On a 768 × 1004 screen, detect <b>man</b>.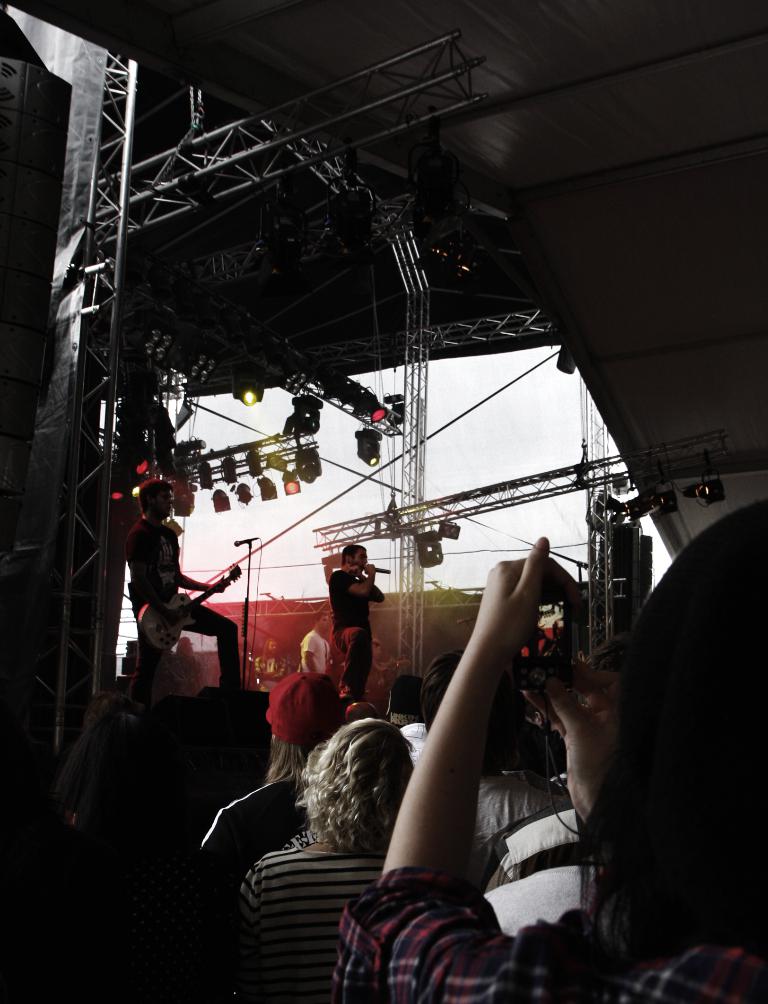
x1=121 y1=479 x2=246 y2=710.
